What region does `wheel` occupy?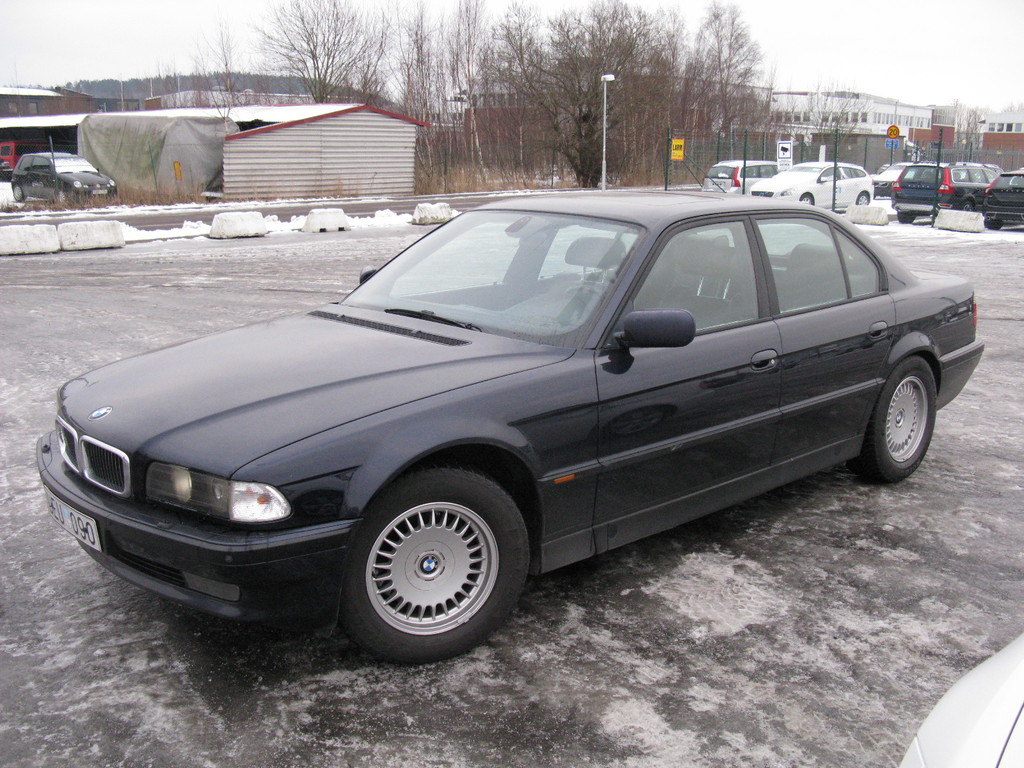
left=803, top=193, right=814, bottom=205.
